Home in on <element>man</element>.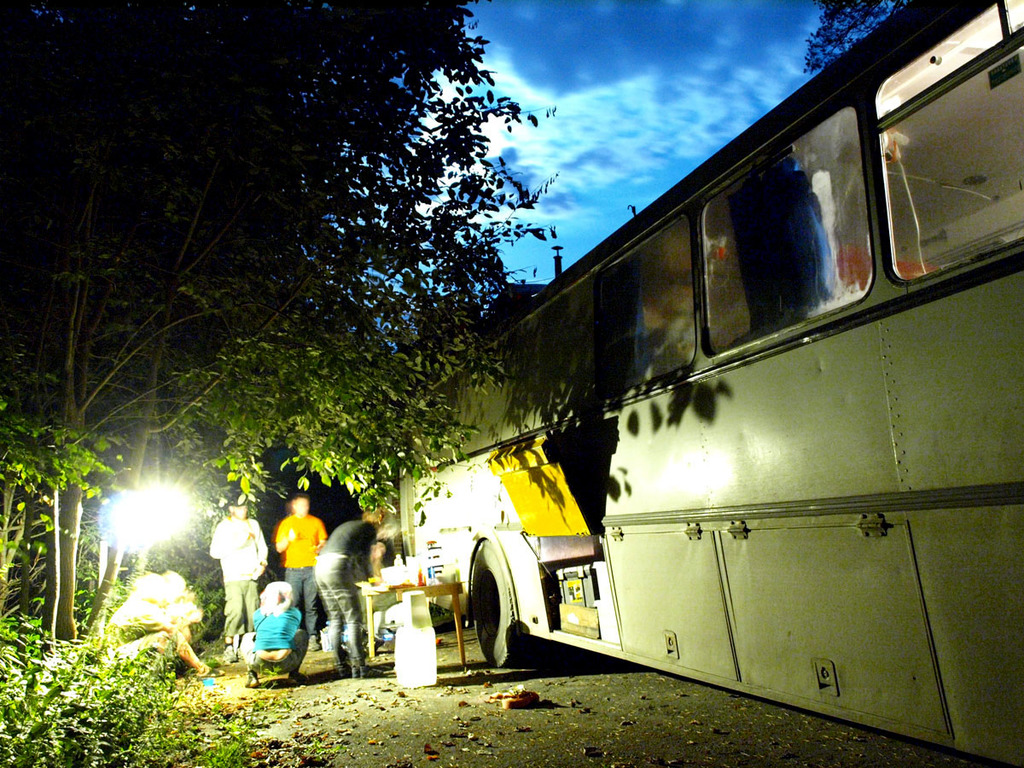
Homed in at select_region(213, 485, 274, 636).
